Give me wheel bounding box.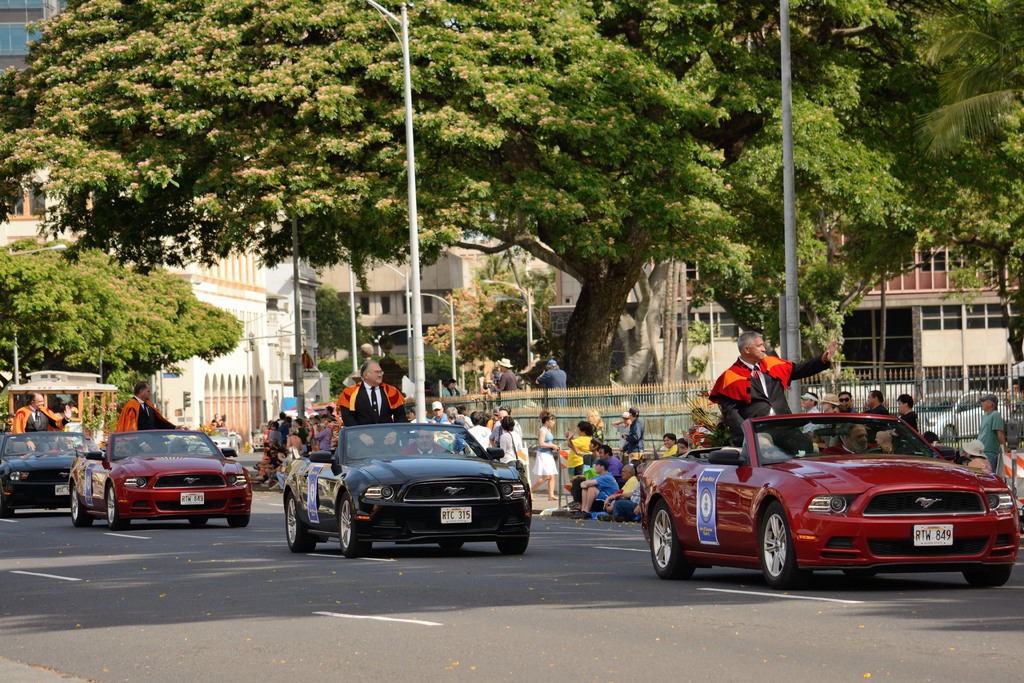
188/514/209/527.
